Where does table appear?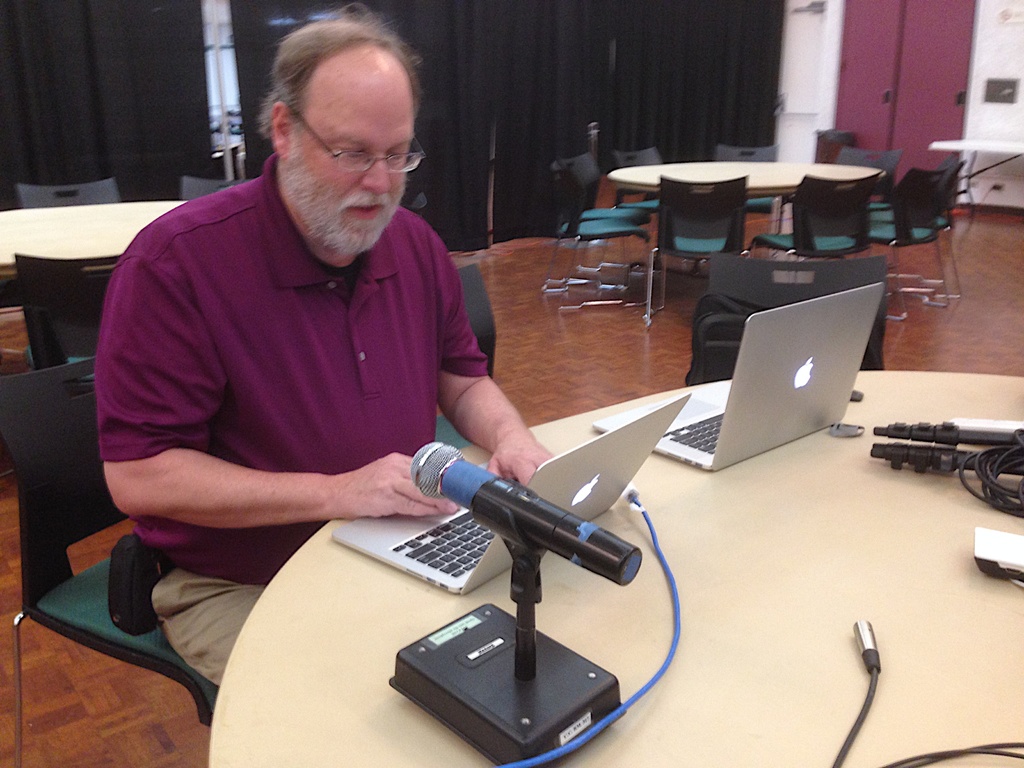
Appears at bbox=(204, 369, 1023, 767).
